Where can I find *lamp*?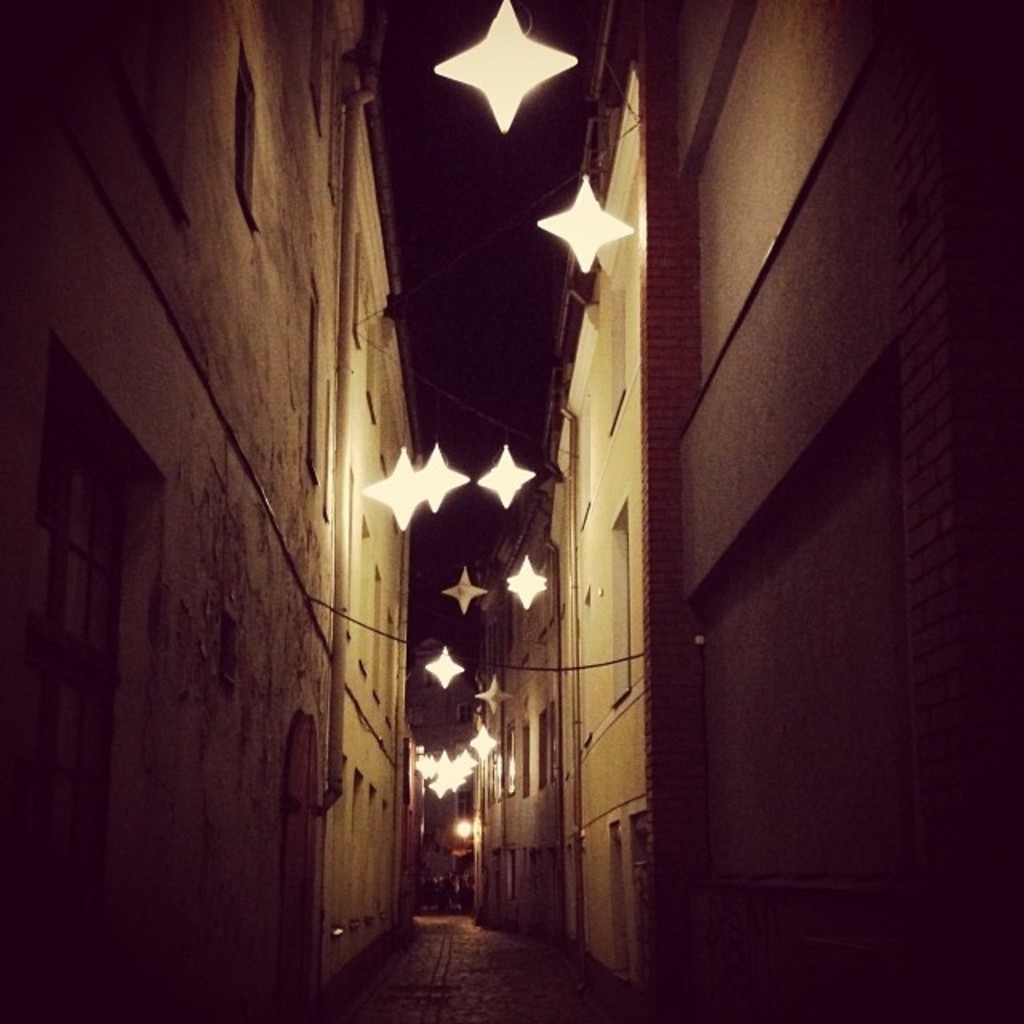
You can find it at pyautogui.locateOnScreen(414, 394, 474, 517).
